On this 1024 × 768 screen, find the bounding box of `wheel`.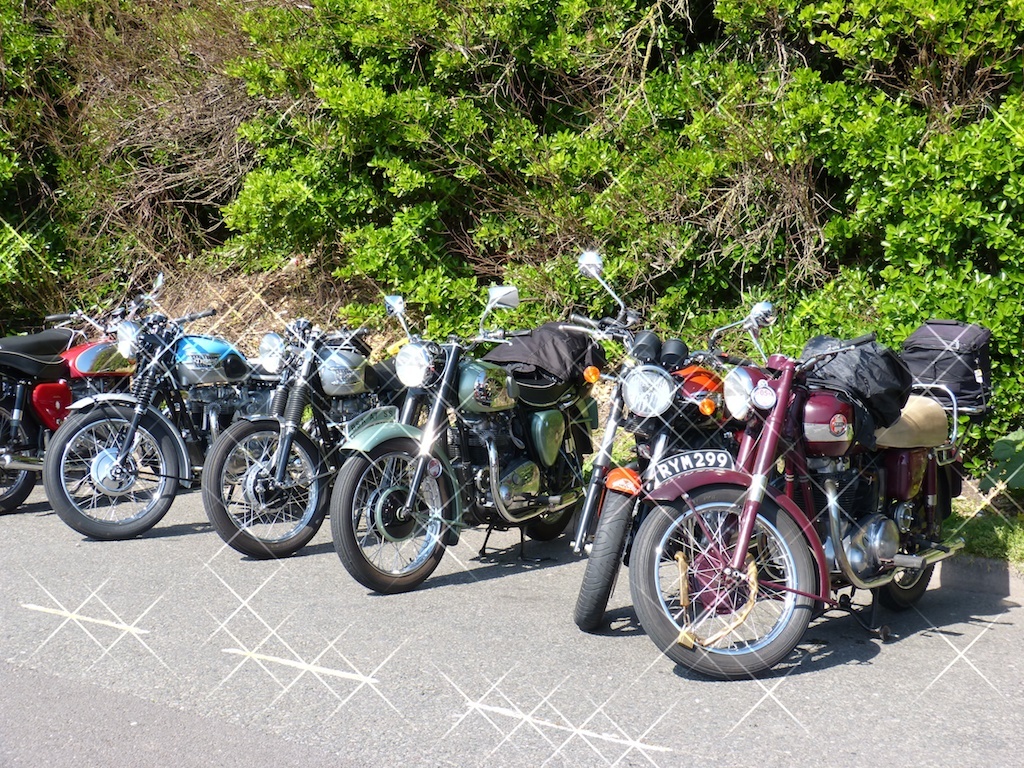
Bounding box: (left=330, top=437, right=454, bottom=594).
